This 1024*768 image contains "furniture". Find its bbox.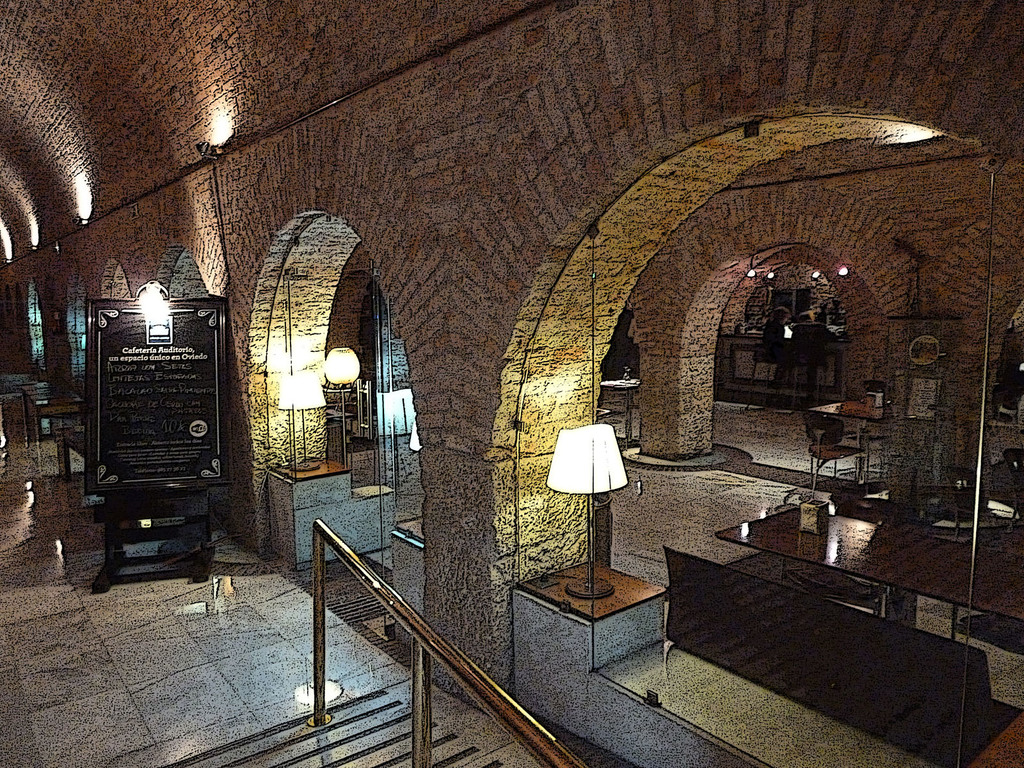
region(598, 408, 625, 424).
